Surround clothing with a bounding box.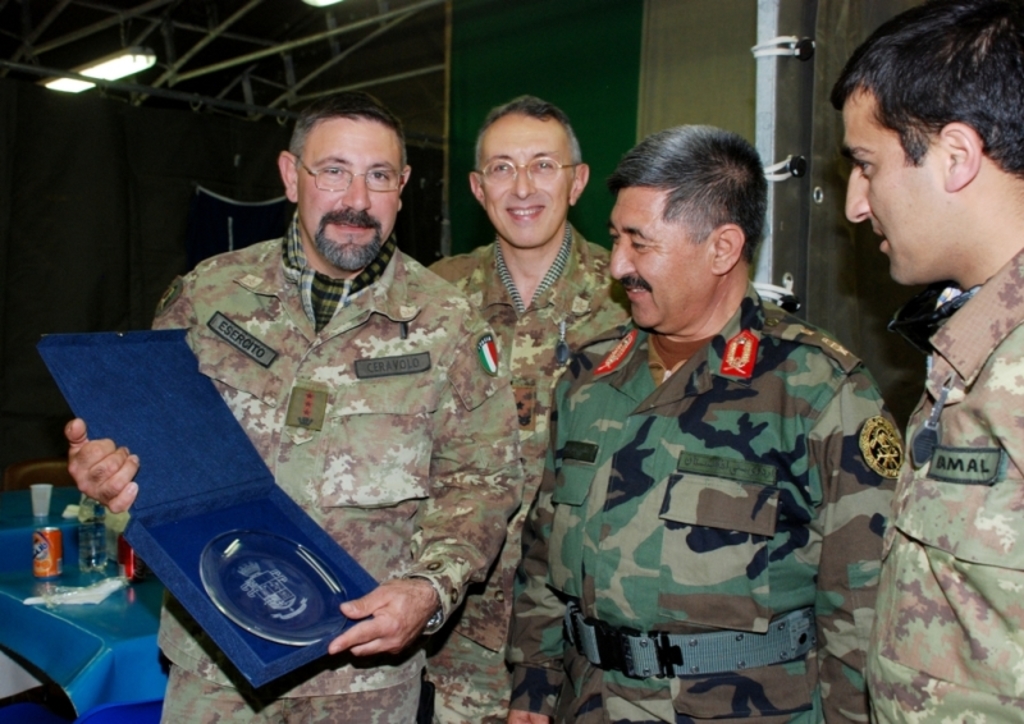
rect(867, 249, 1023, 723).
